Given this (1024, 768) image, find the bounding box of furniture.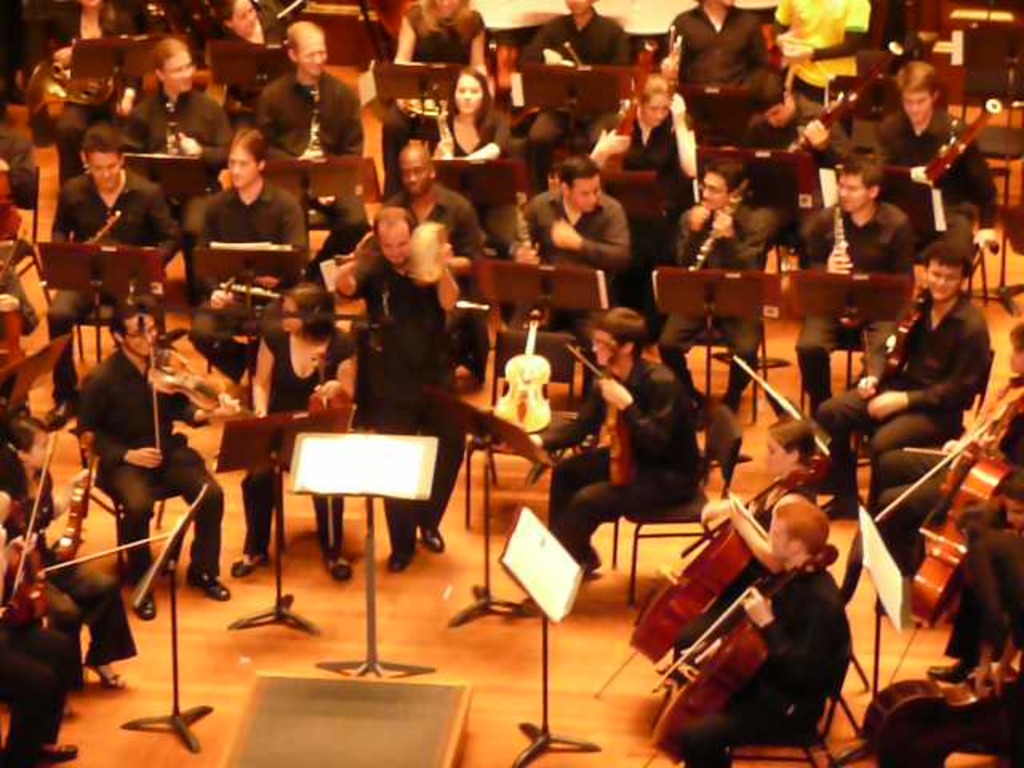
locate(64, 382, 168, 571).
